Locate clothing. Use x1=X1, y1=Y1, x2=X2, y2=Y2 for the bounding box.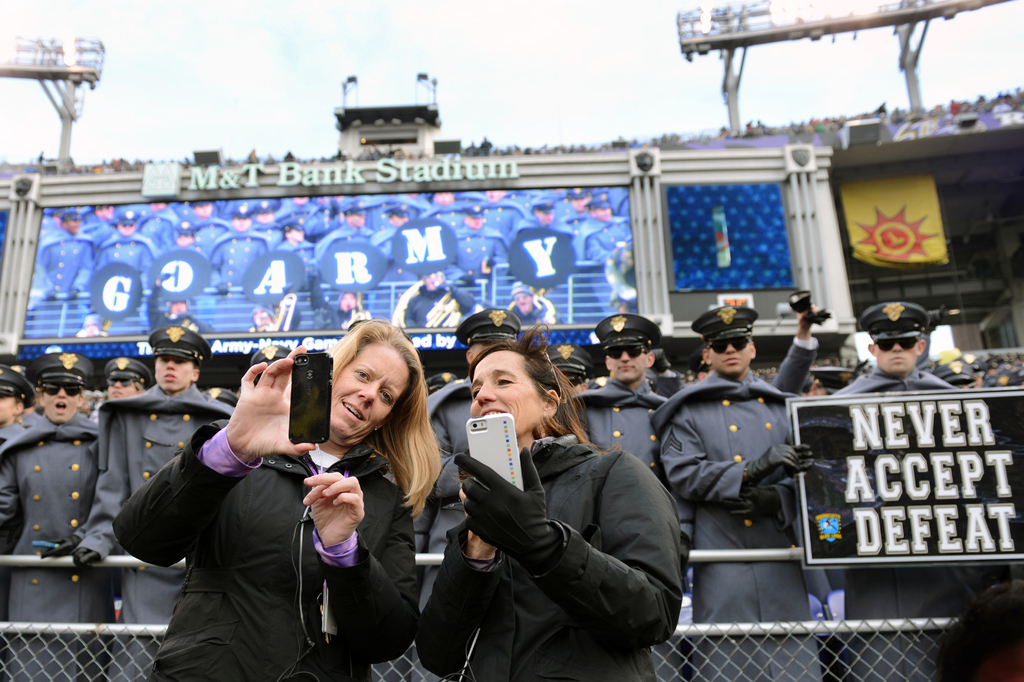
x1=33, y1=234, x2=104, y2=339.
